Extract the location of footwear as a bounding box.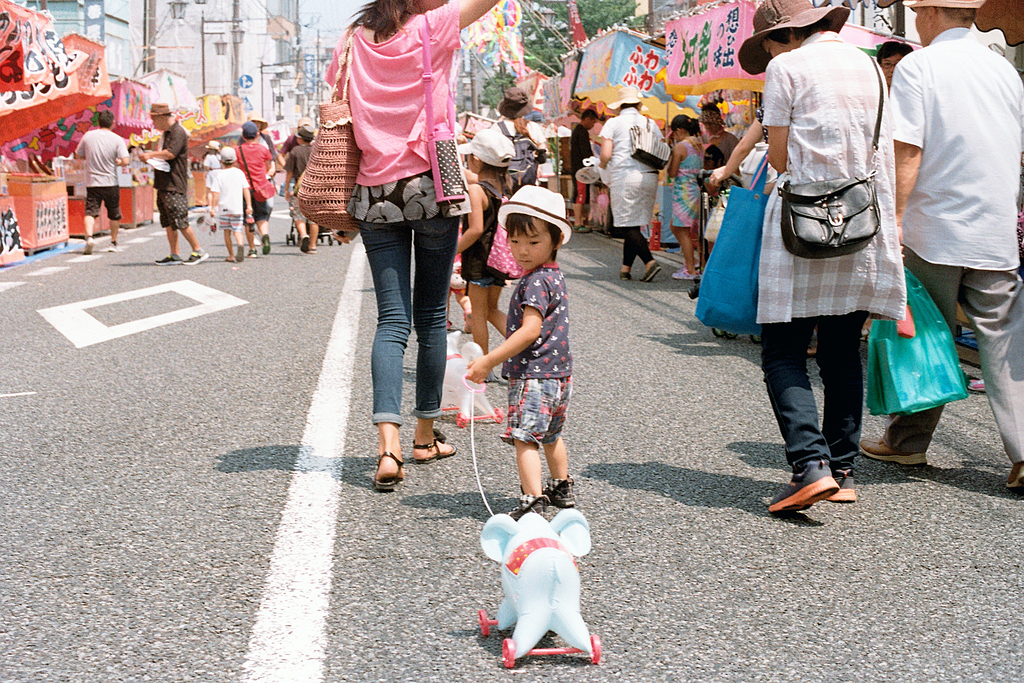
260/233/268/254.
